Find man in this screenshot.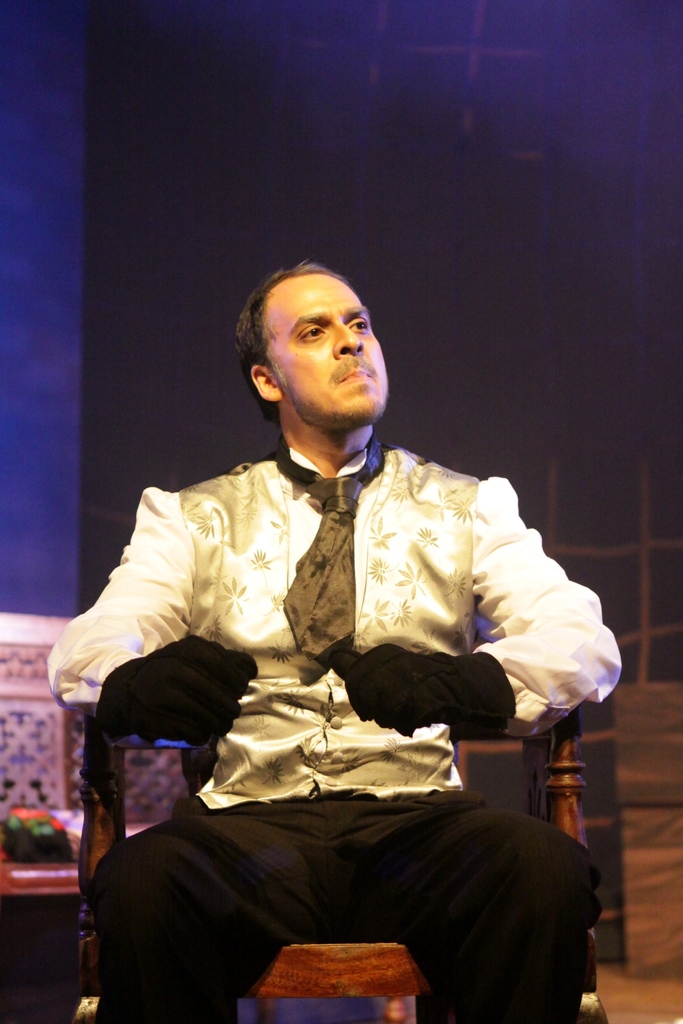
The bounding box for man is 68,294,607,975.
